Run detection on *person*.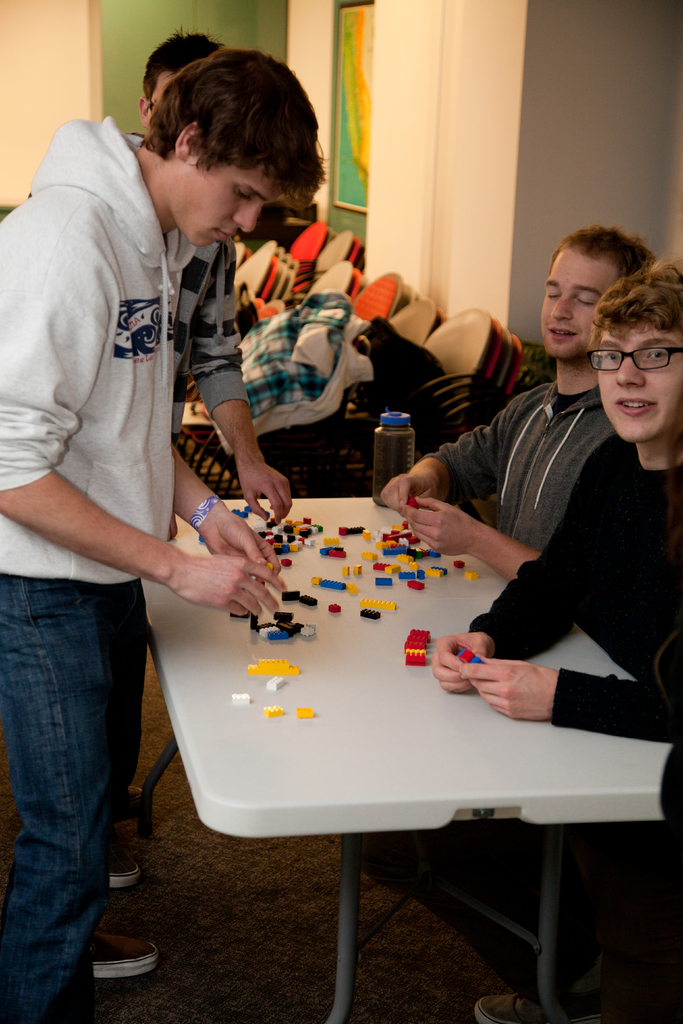
Result: [0, 45, 327, 1023].
